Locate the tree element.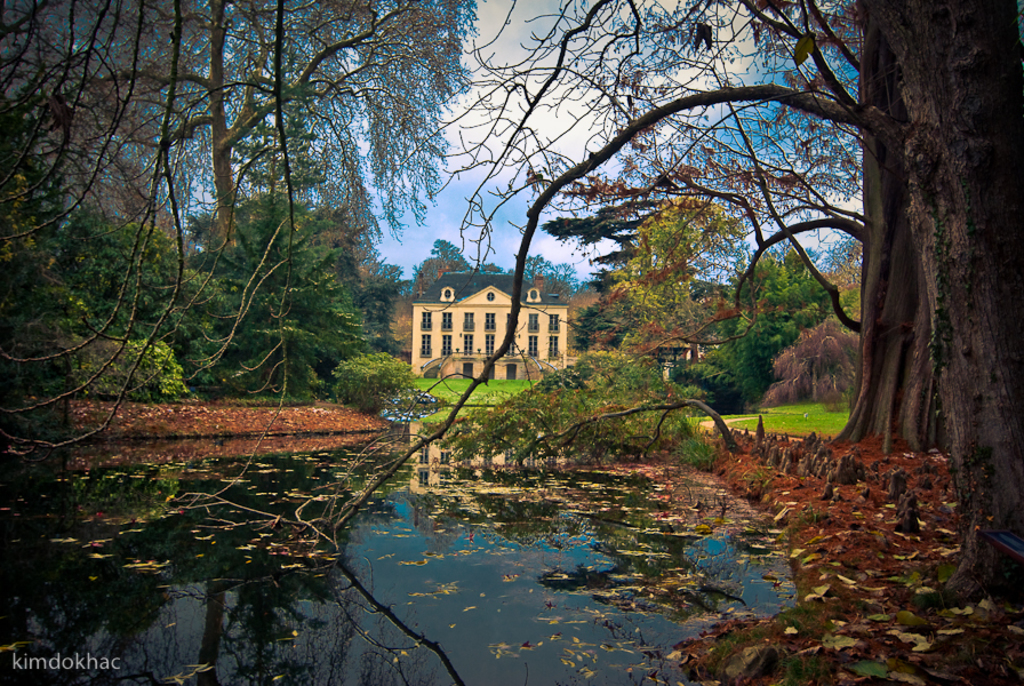
Element bbox: (left=3, top=210, right=242, bottom=382).
